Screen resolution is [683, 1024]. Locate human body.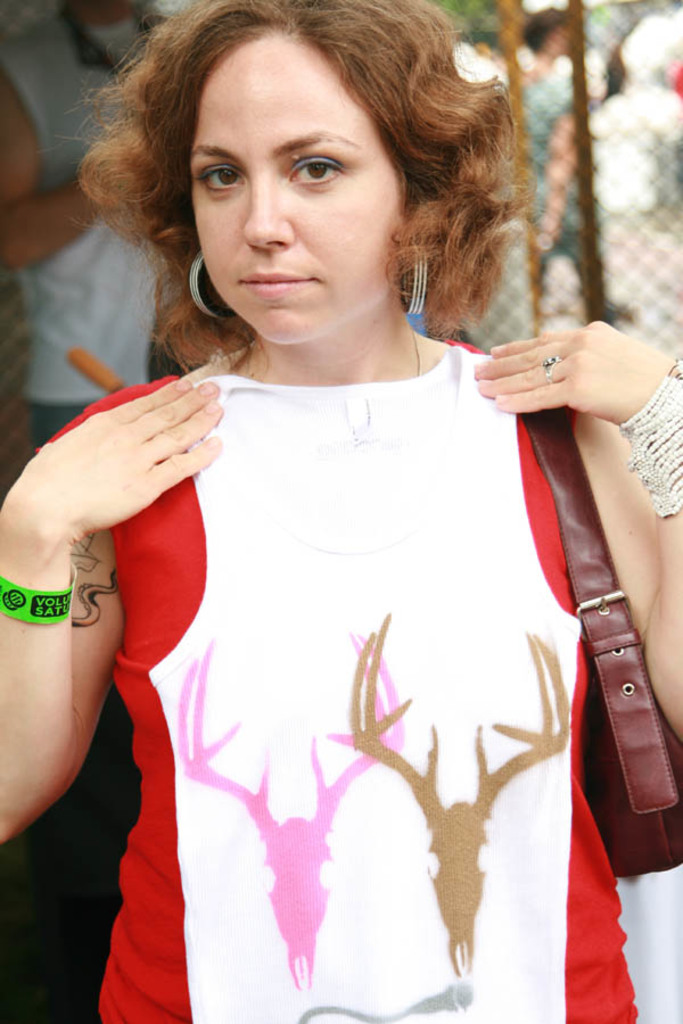
{"x1": 0, "y1": 0, "x2": 682, "y2": 1023}.
